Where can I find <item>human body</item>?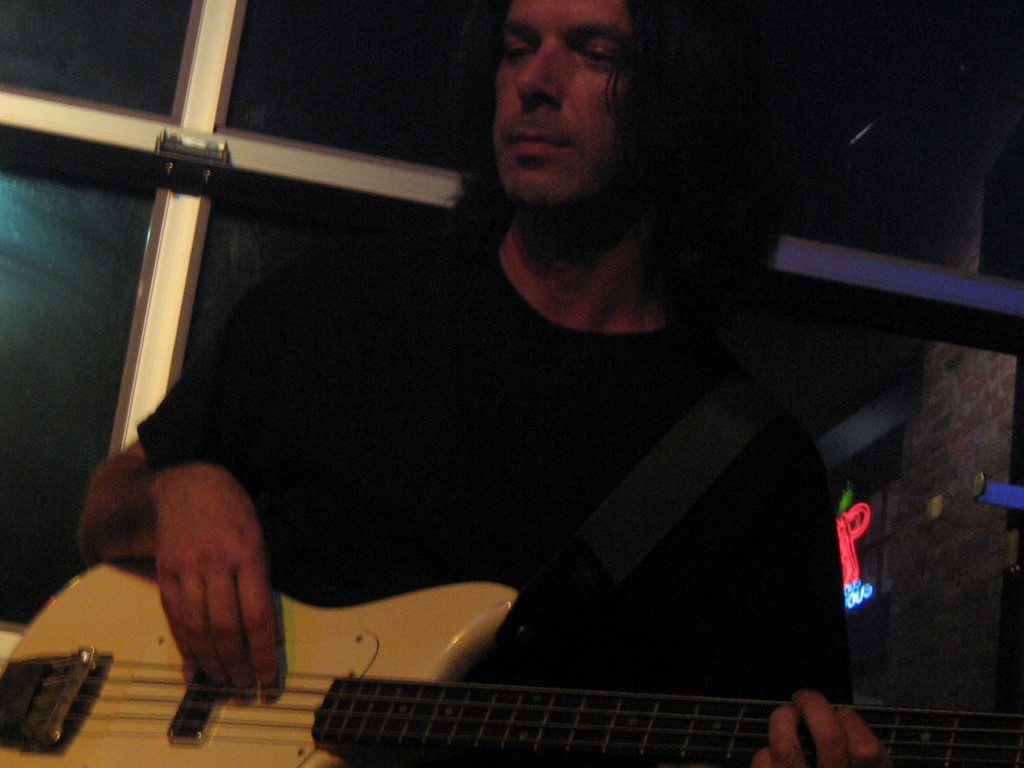
You can find it at <box>82,6,884,761</box>.
